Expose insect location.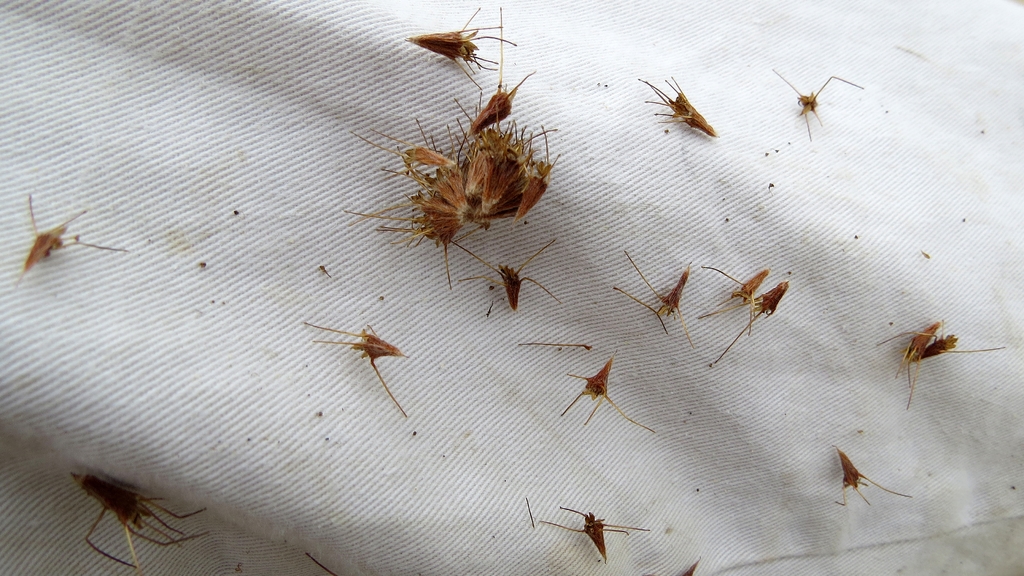
Exposed at (698, 266, 767, 339).
